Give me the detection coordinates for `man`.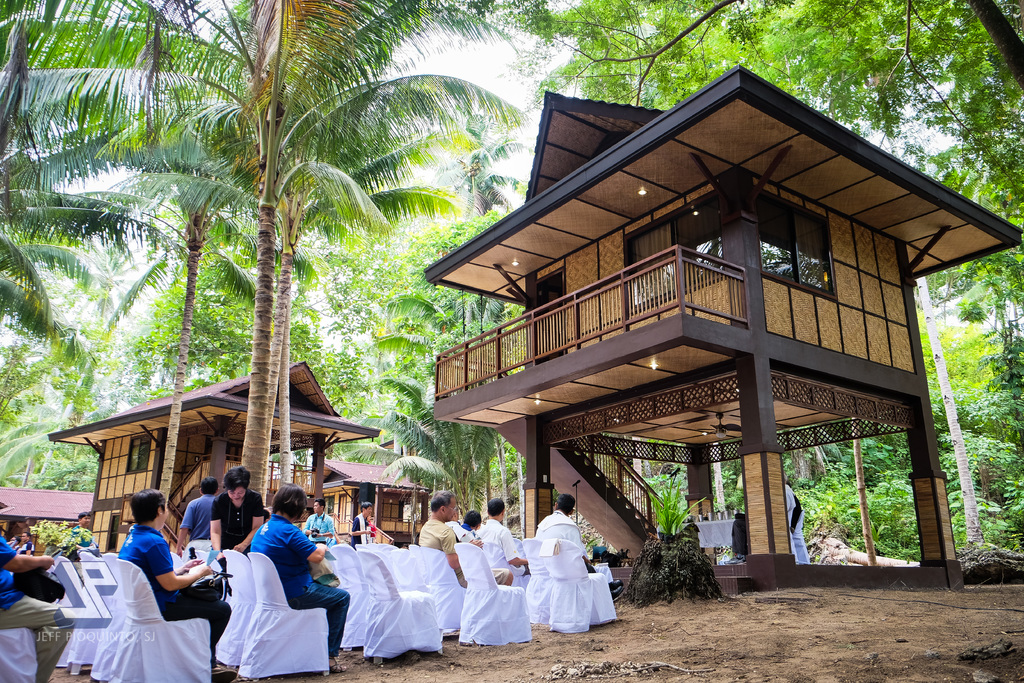
l=72, t=513, r=97, b=556.
